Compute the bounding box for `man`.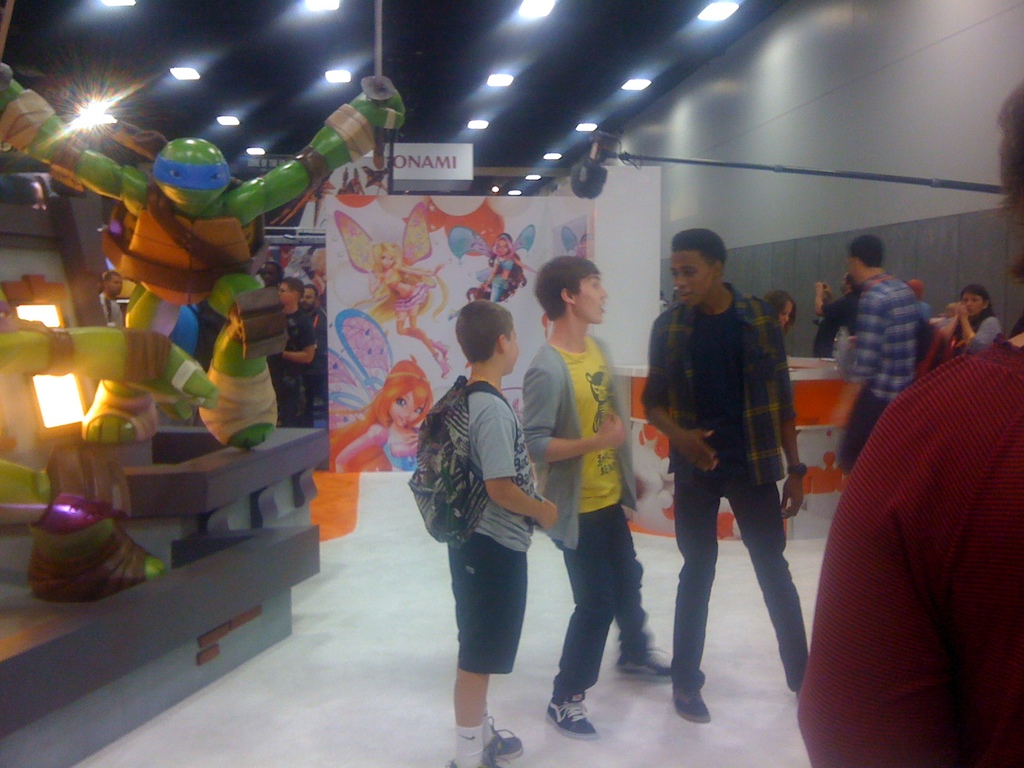
crop(639, 228, 808, 723).
